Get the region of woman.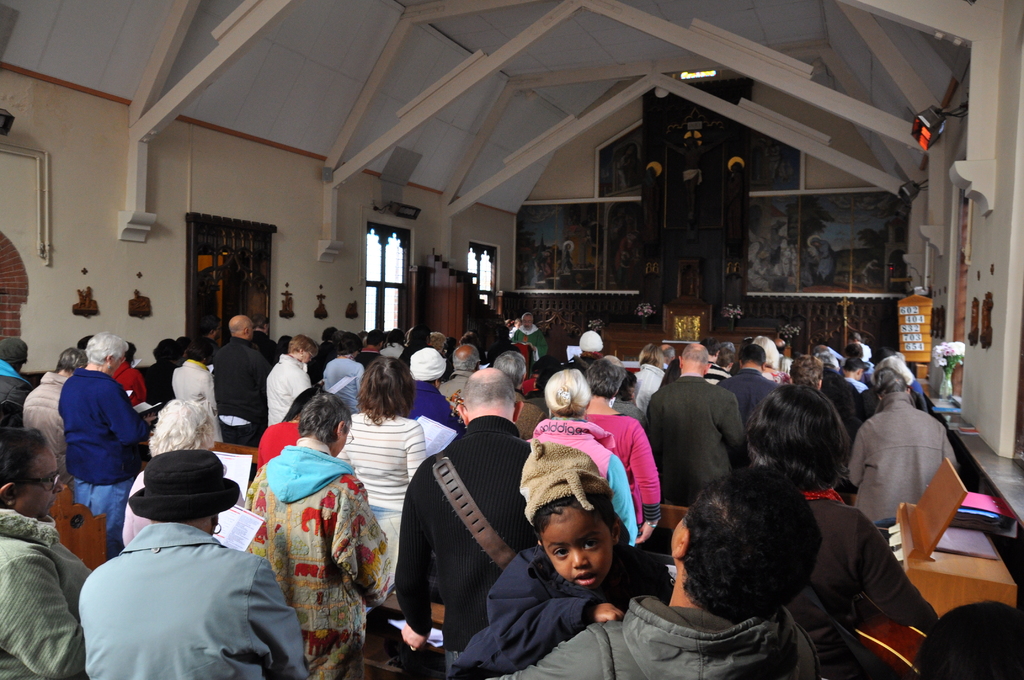
bbox=[752, 336, 790, 383].
